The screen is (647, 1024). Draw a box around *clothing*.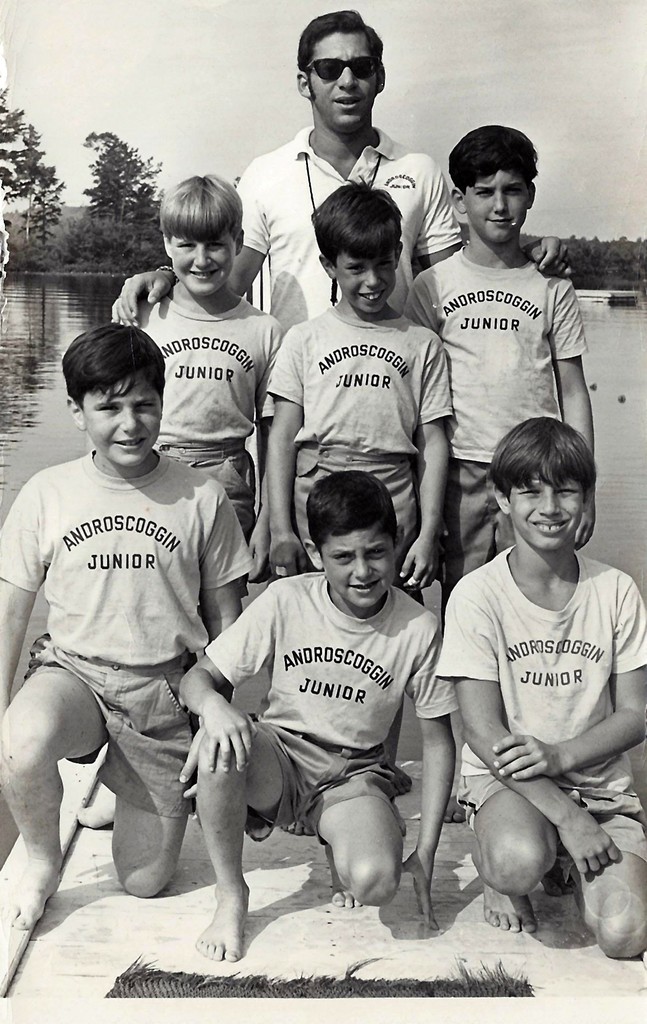
{"left": 118, "top": 280, "right": 280, "bottom": 534}.
